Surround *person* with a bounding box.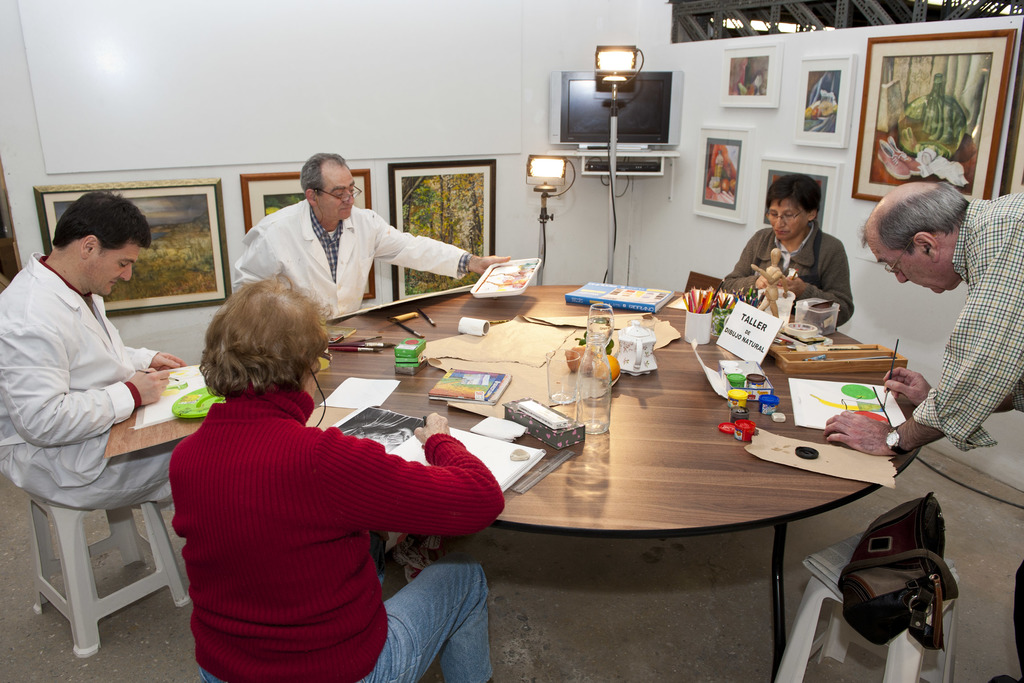
717/173/859/334.
